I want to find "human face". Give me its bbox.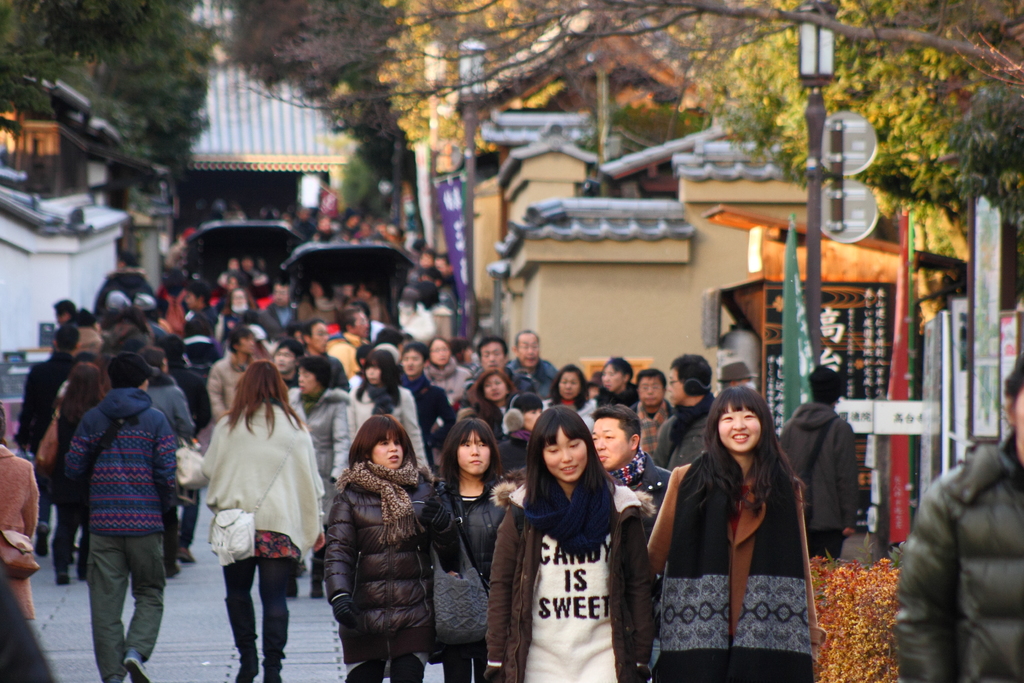
541, 424, 588, 481.
